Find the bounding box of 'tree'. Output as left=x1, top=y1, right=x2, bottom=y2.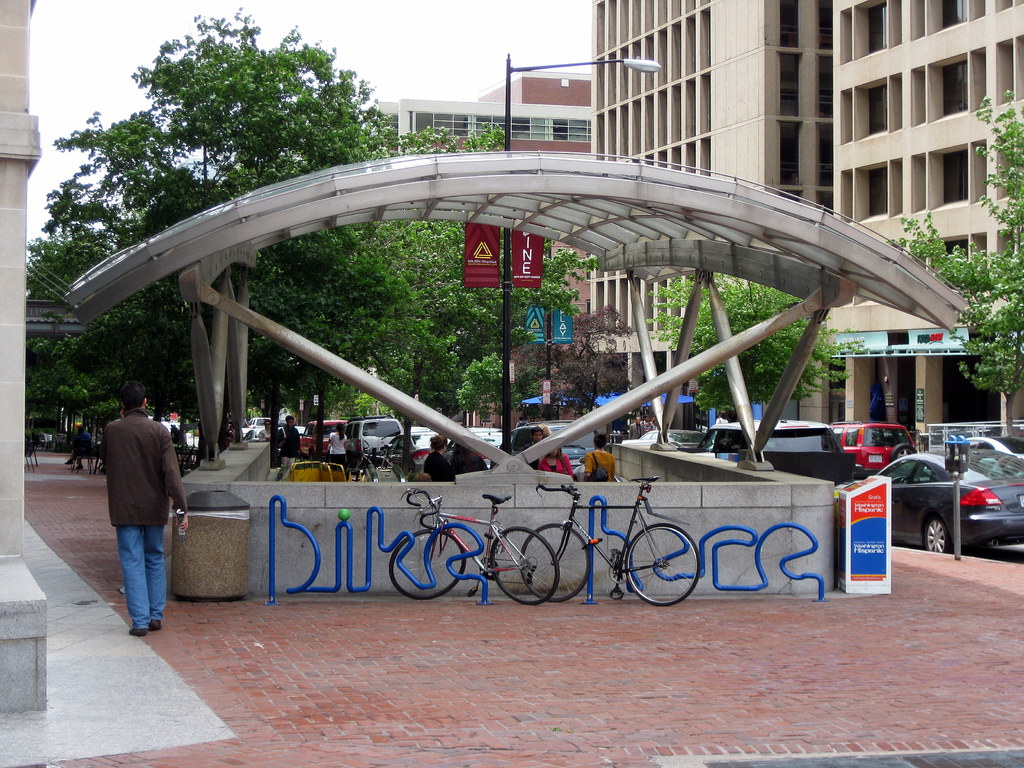
left=381, top=129, right=598, bottom=436.
